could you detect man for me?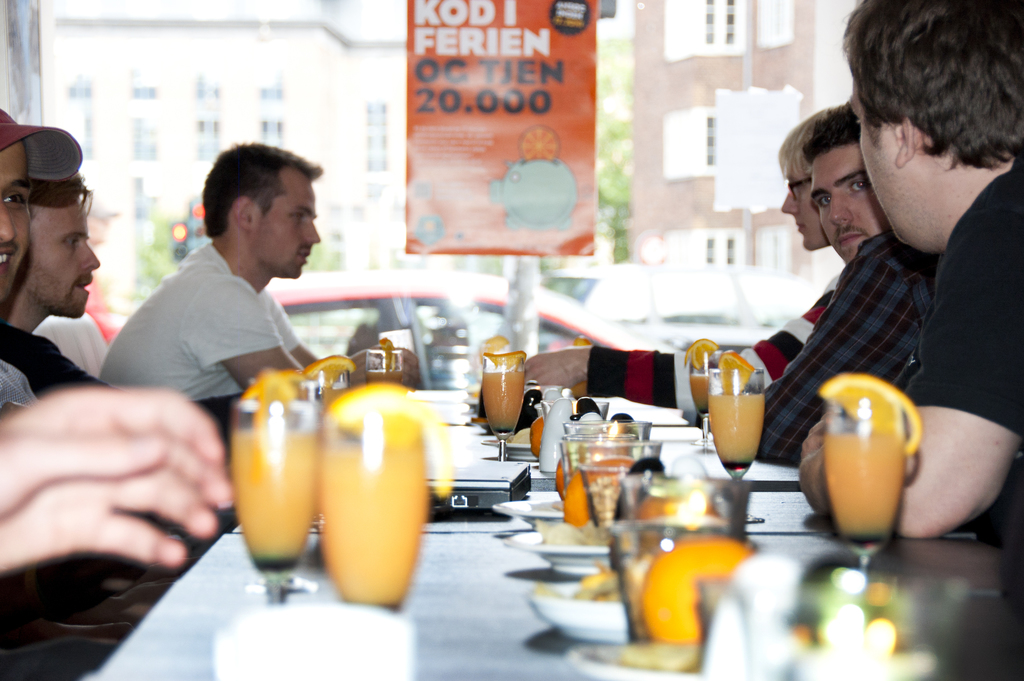
Detection result: crop(102, 141, 421, 433).
